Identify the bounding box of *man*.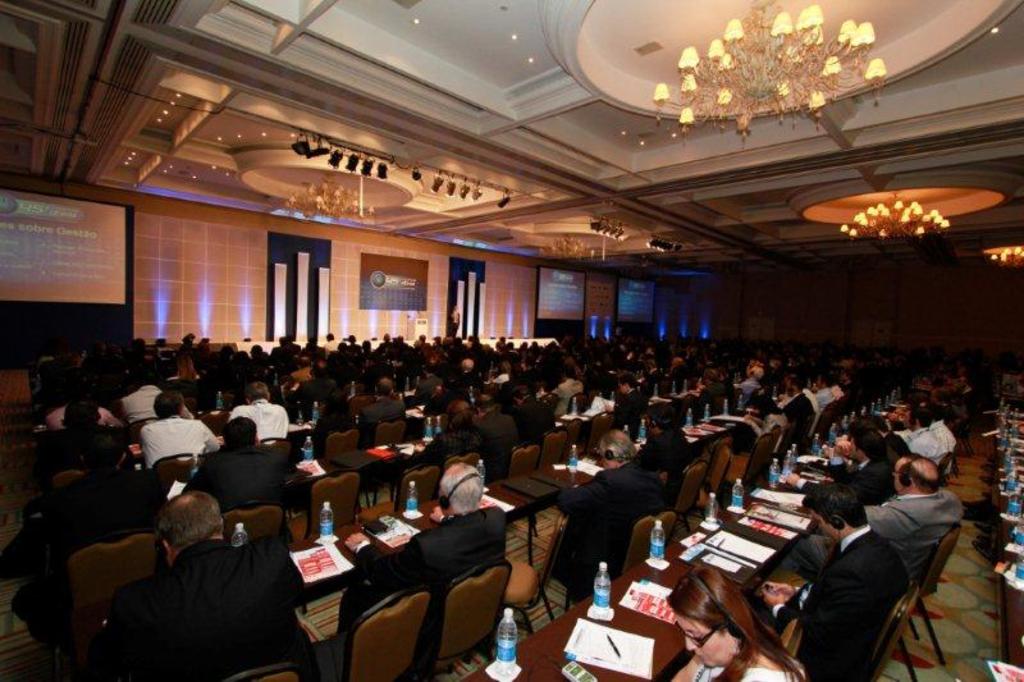
{"left": 470, "top": 393, "right": 520, "bottom": 467}.
